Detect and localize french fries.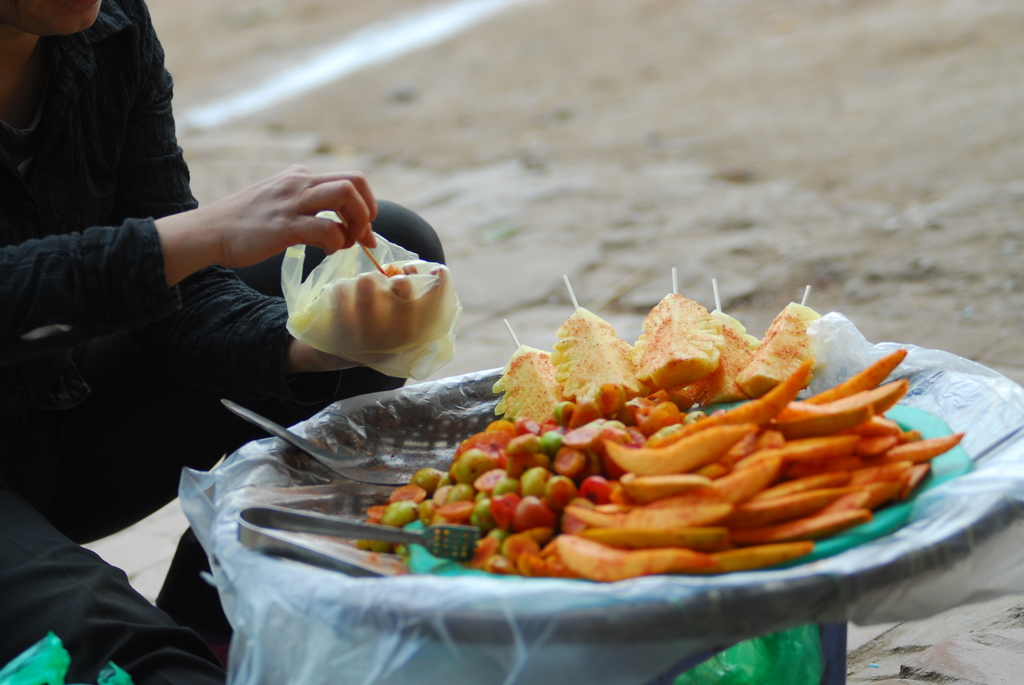
Localized at rect(256, 317, 982, 624).
